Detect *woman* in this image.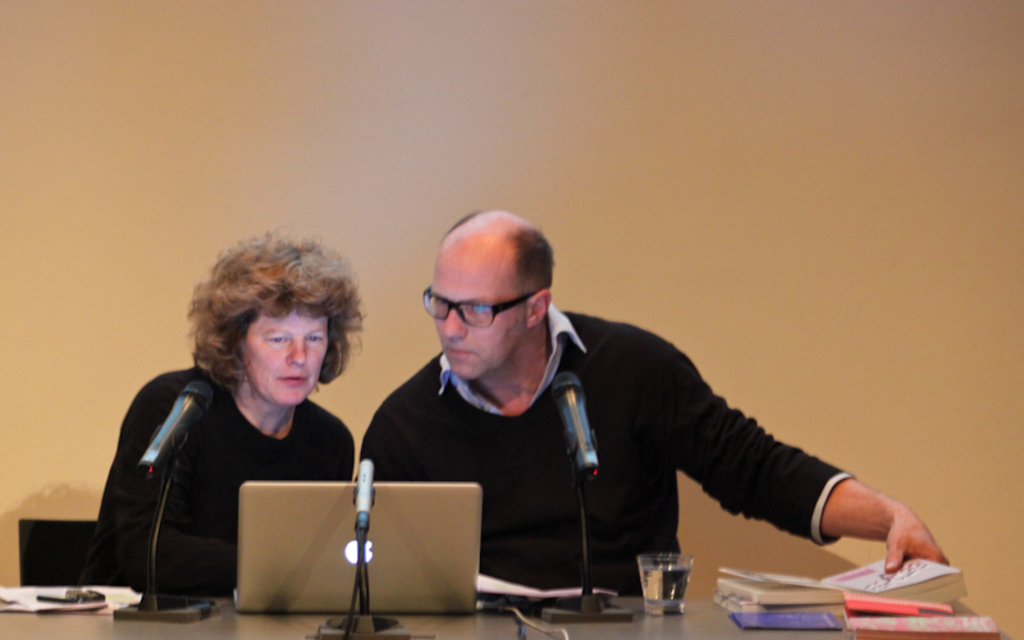
Detection: box=[99, 229, 374, 625].
